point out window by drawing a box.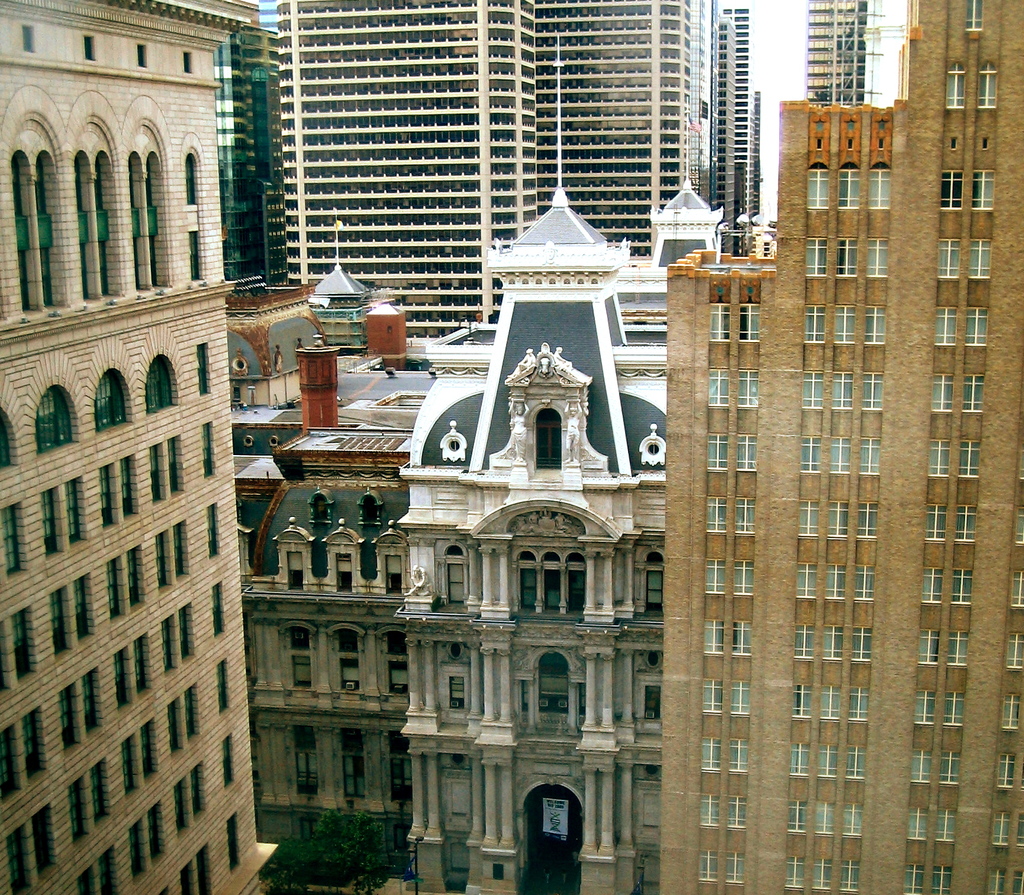
l=202, t=423, r=217, b=481.
